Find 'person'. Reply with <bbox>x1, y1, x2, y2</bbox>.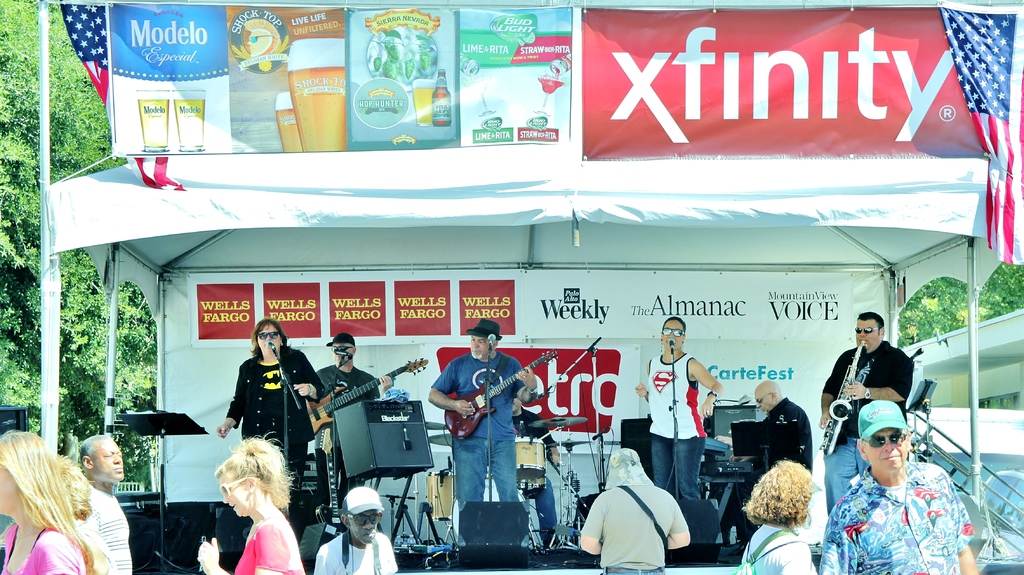
<bbox>193, 429, 308, 574</bbox>.
